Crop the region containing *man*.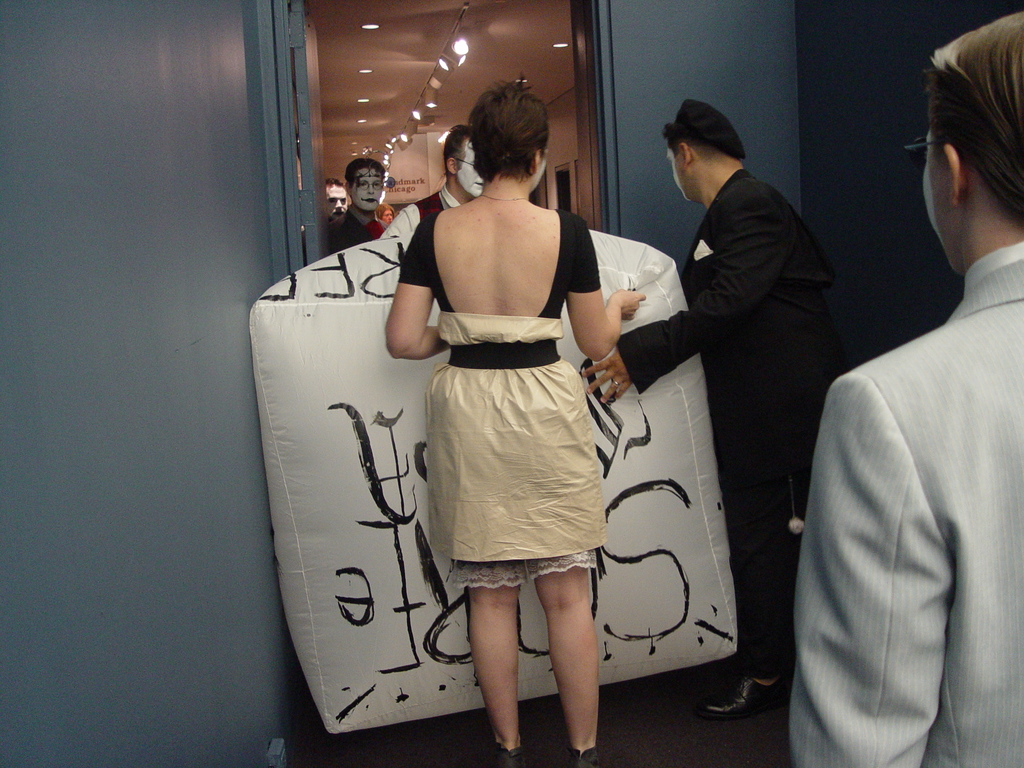
Crop region: pyautogui.locateOnScreen(328, 159, 394, 257).
